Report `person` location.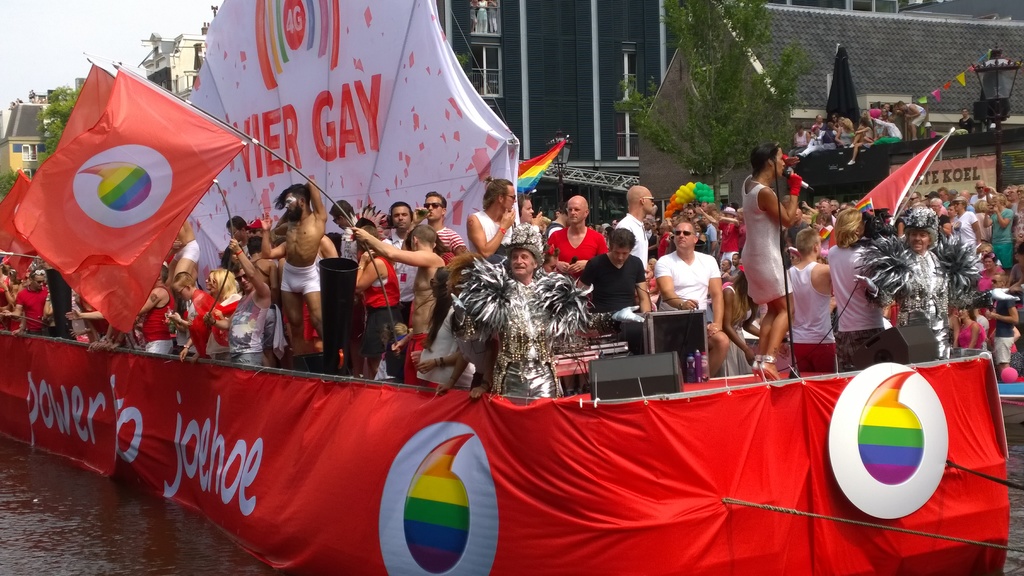
Report: bbox(168, 268, 218, 355).
